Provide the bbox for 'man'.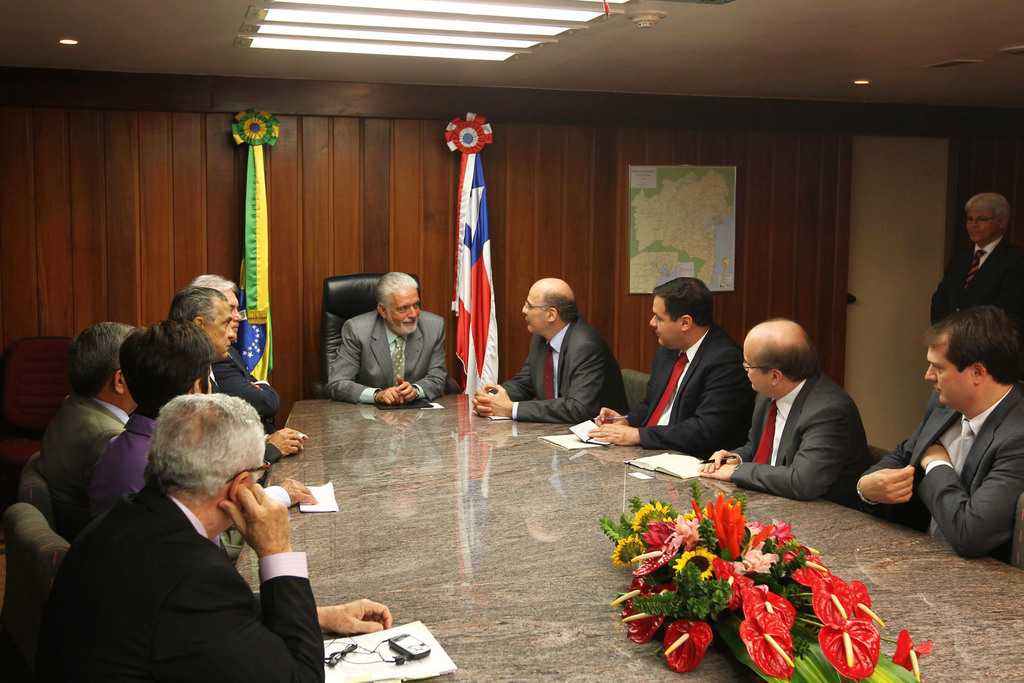
<box>31,324,145,542</box>.
